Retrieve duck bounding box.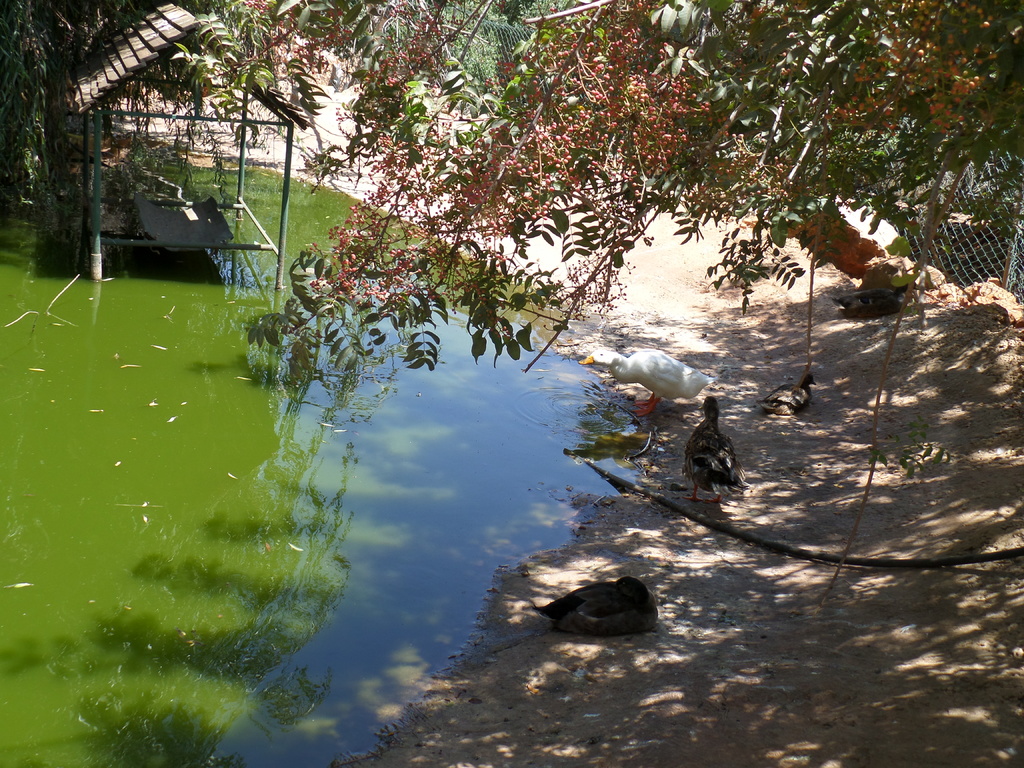
Bounding box: x1=545, y1=572, x2=663, y2=628.
